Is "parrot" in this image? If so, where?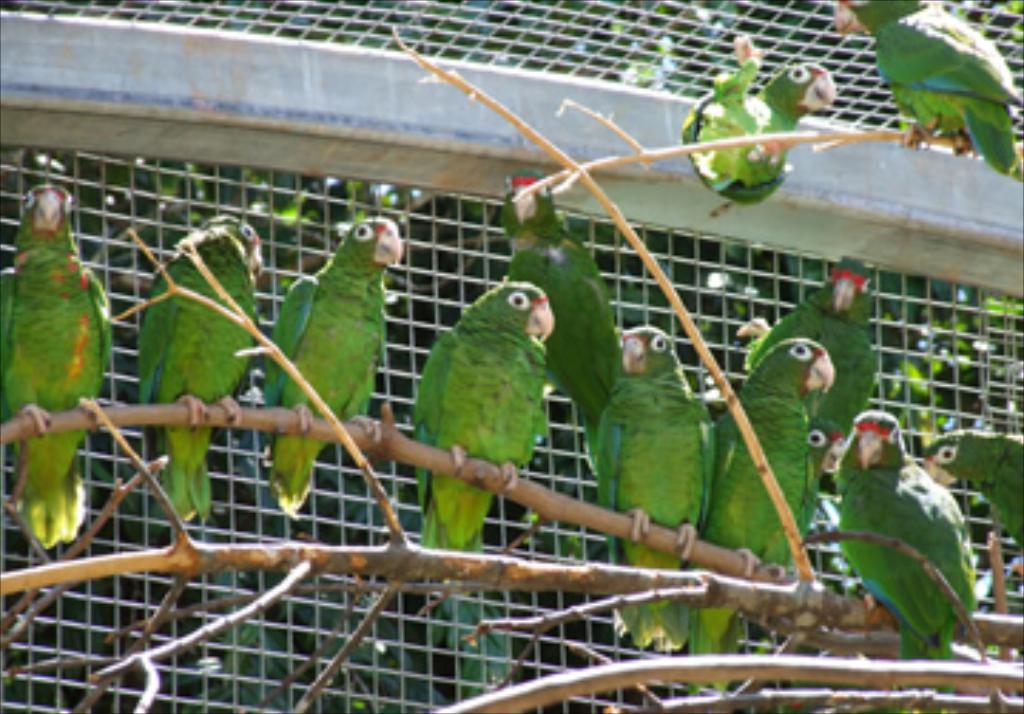
Yes, at <box>691,339,842,683</box>.
